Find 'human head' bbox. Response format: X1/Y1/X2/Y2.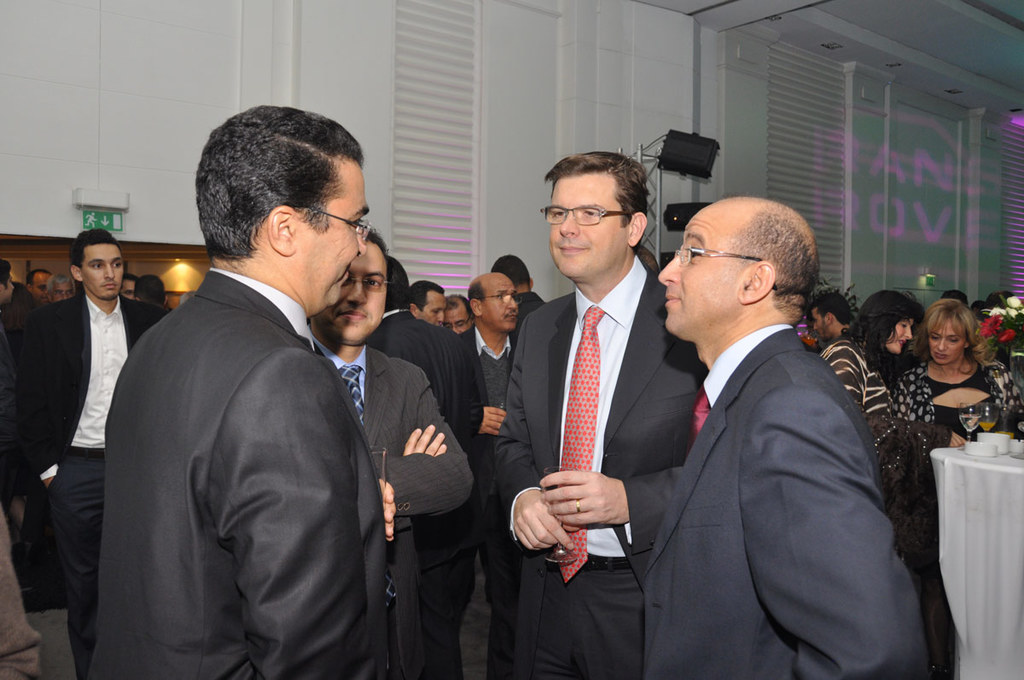
66/227/123/299.
